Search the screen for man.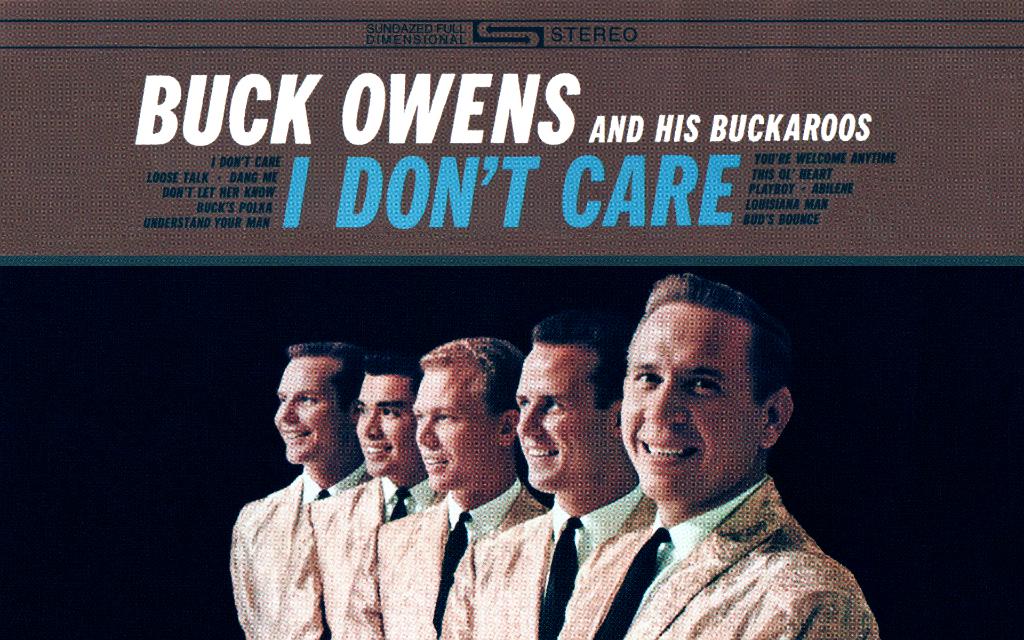
Found at [left=229, top=340, right=366, bottom=639].
